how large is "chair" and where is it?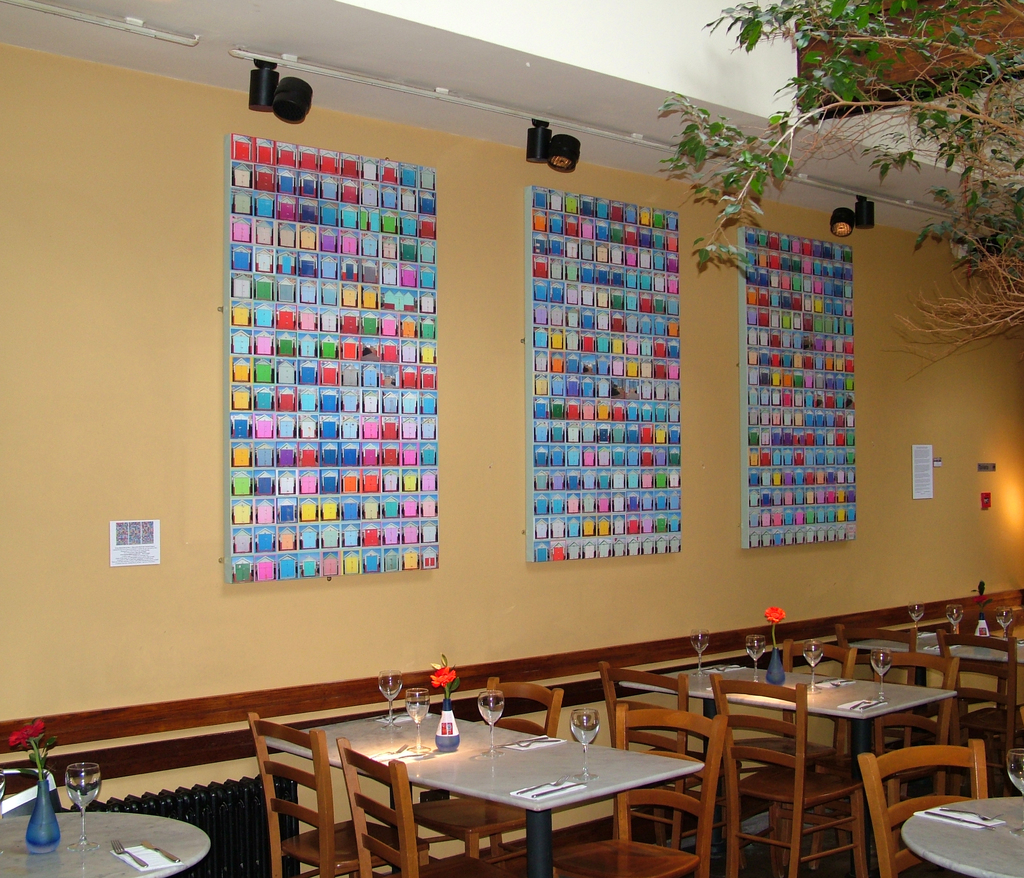
Bounding box: x1=543, y1=701, x2=728, y2=877.
